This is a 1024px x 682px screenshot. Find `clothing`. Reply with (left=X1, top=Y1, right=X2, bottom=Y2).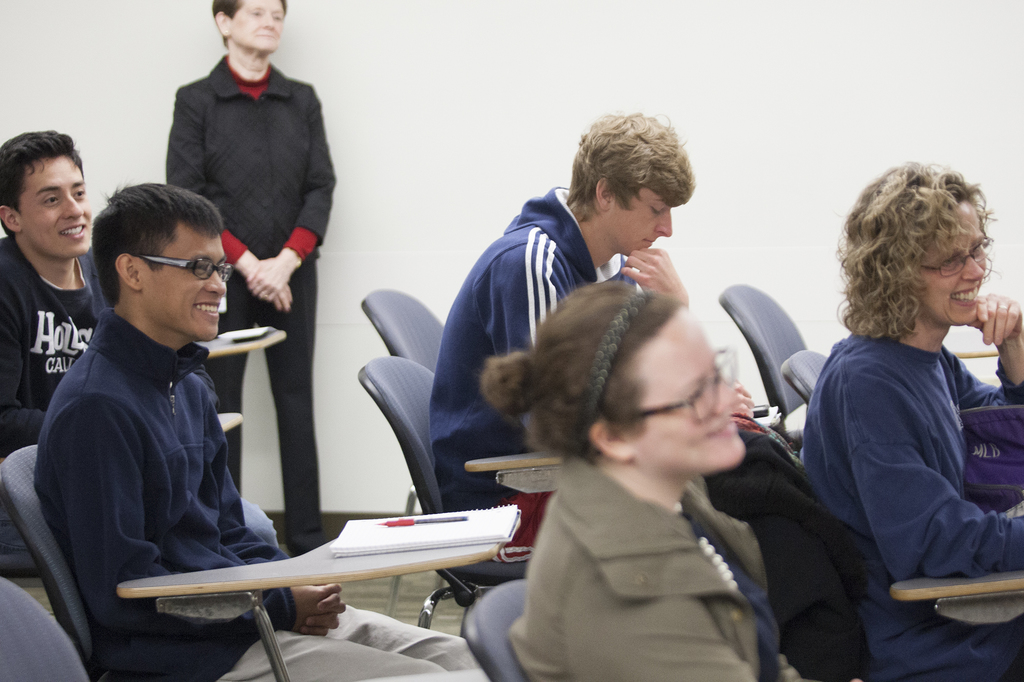
(left=35, top=302, right=490, bottom=681).
